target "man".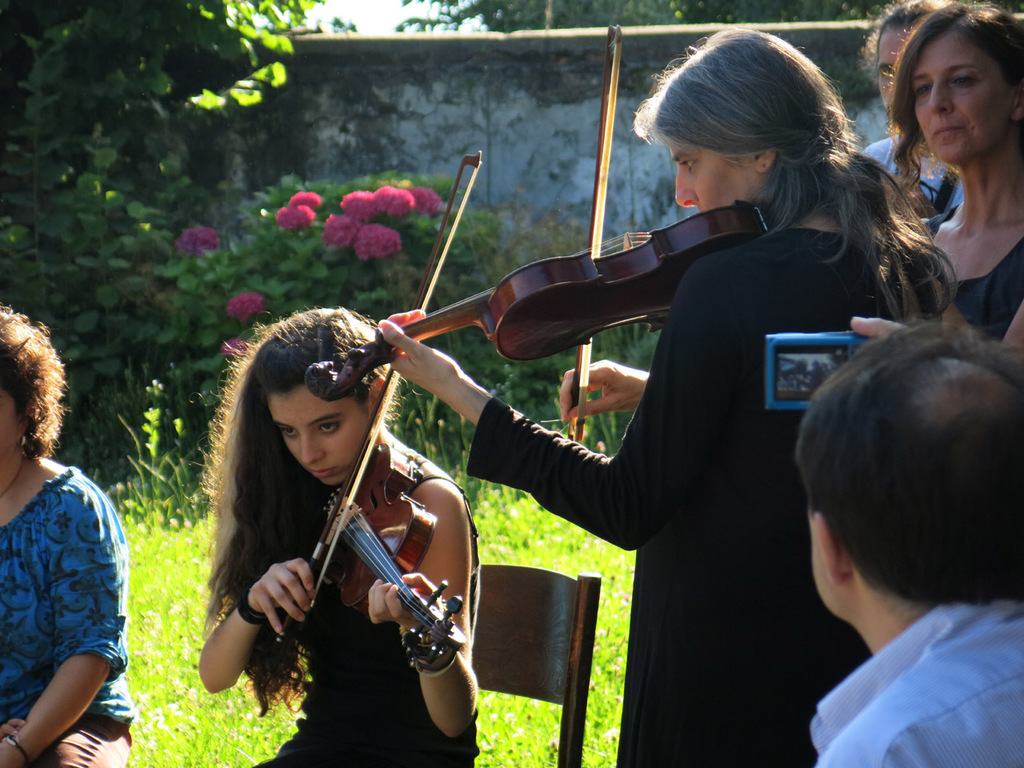
Target region: <bbox>761, 278, 1023, 767</bbox>.
